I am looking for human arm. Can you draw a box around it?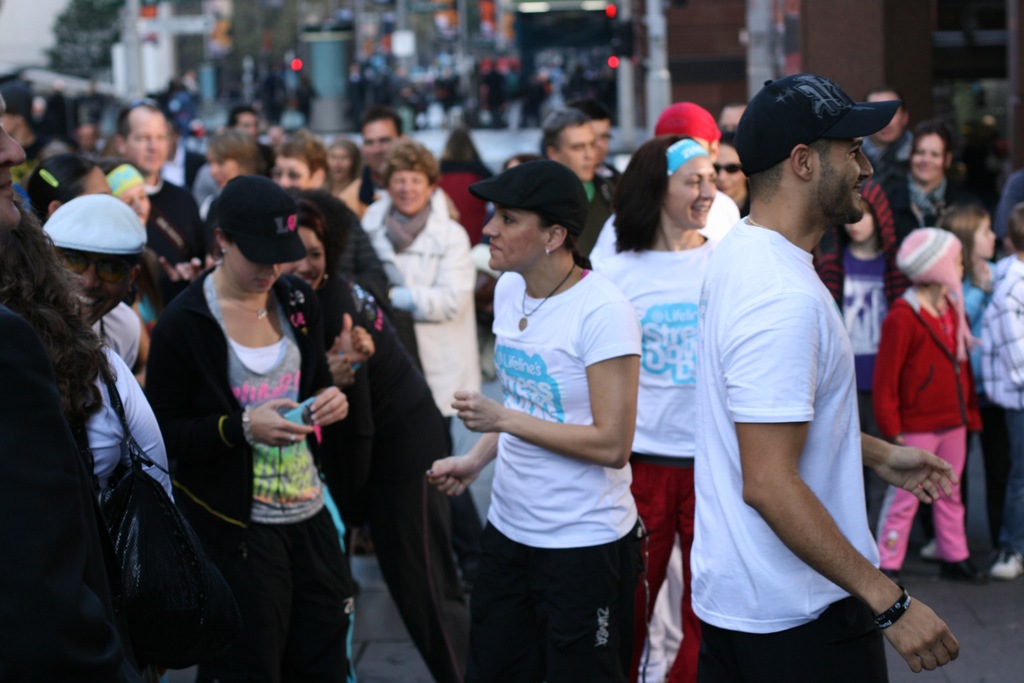
Sure, the bounding box is select_region(307, 378, 354, 425).
